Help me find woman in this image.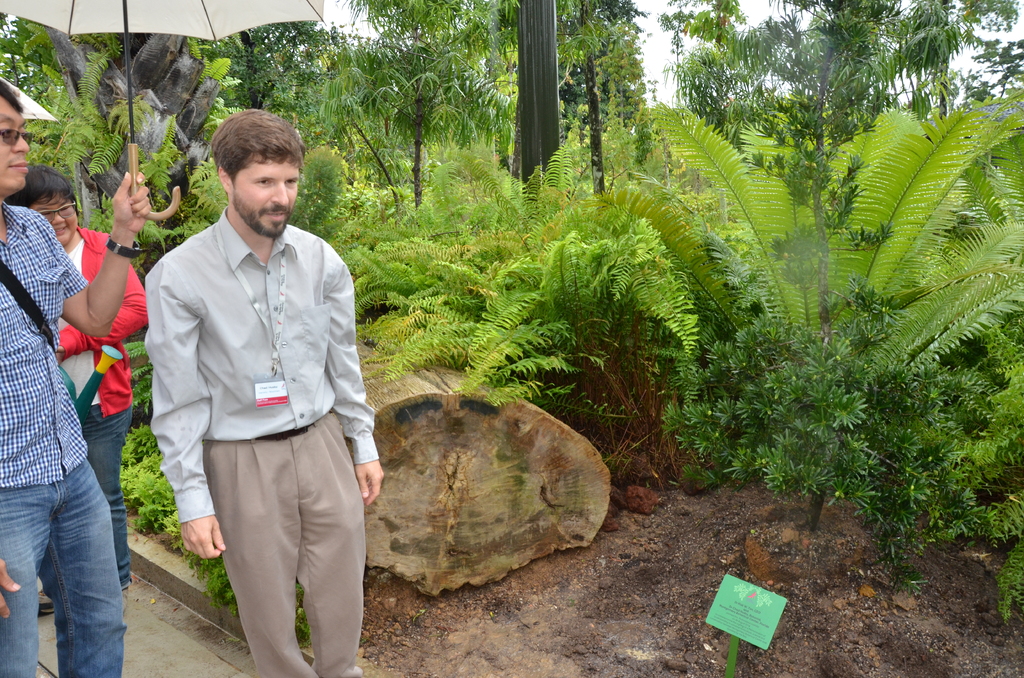
Found it: [x1=4, y1=161, x2=148, y2=614].
